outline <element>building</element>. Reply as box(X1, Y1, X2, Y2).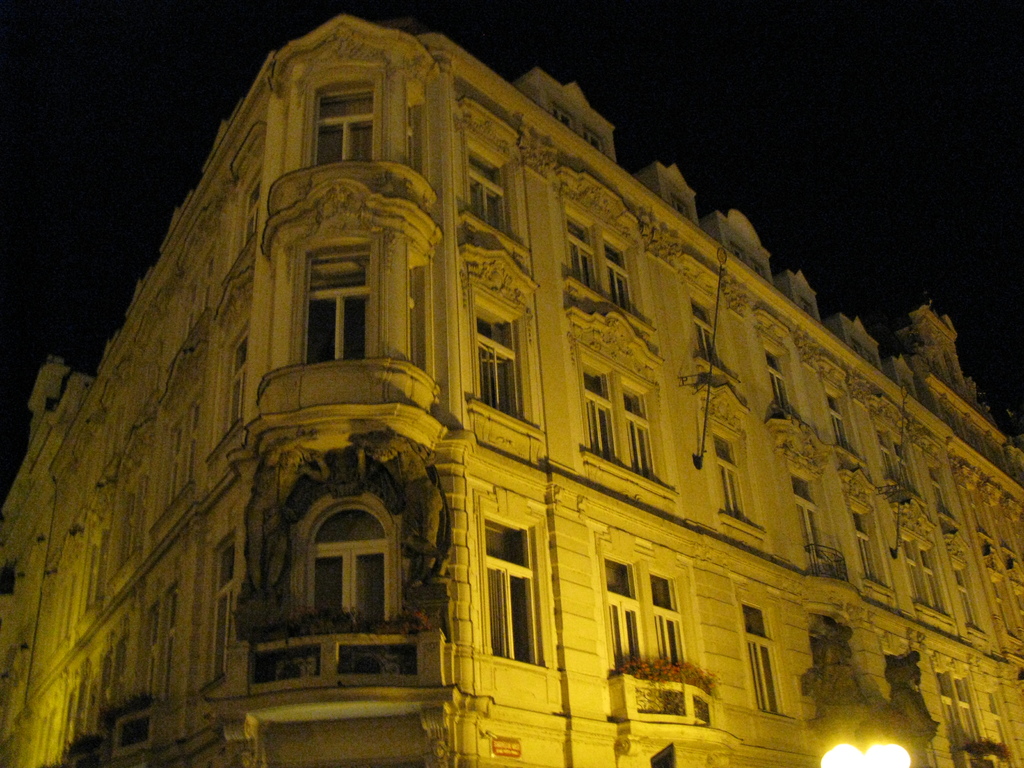
box(0, 12, 1023, 767).
